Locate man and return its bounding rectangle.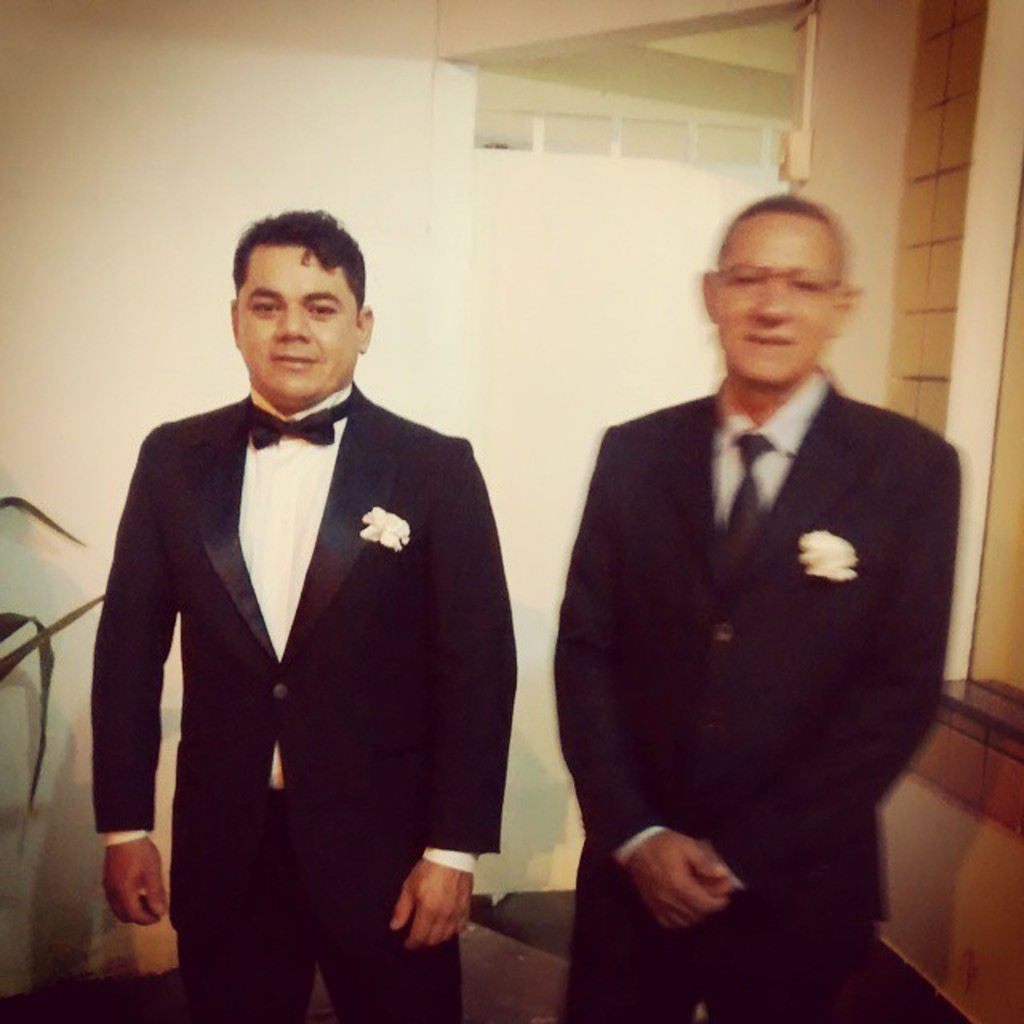
detection(566, 195, 974, 1022).
